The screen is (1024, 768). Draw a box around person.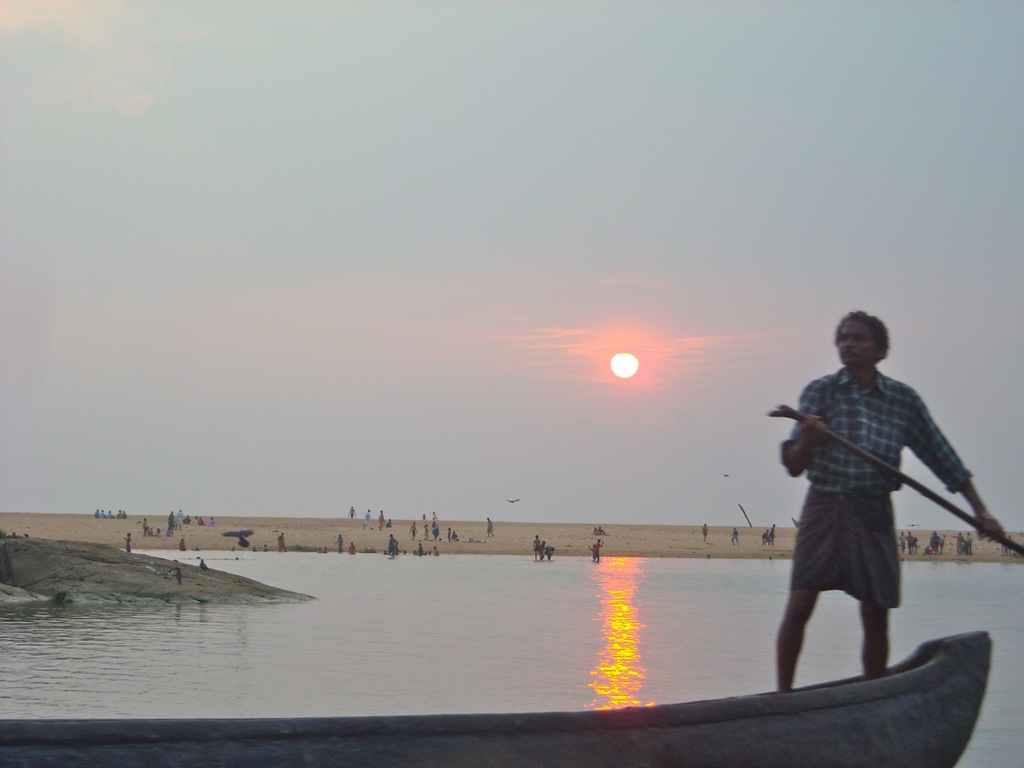
detection(594, 538, 606, 562).
